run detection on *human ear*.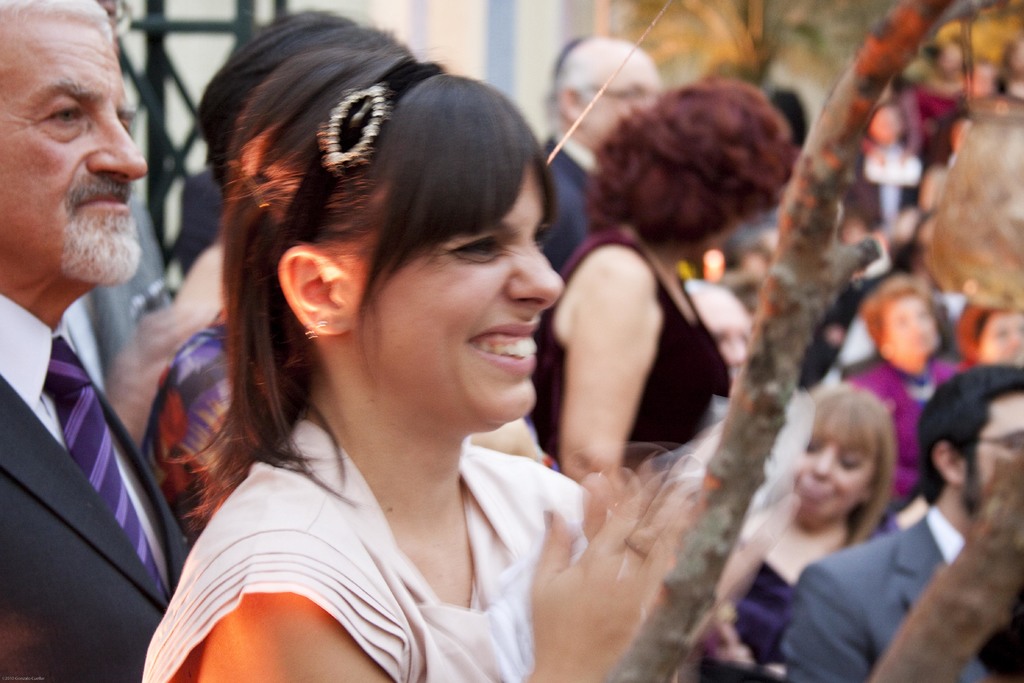
Result: left=933, top=440, right=961, bottom=486.
